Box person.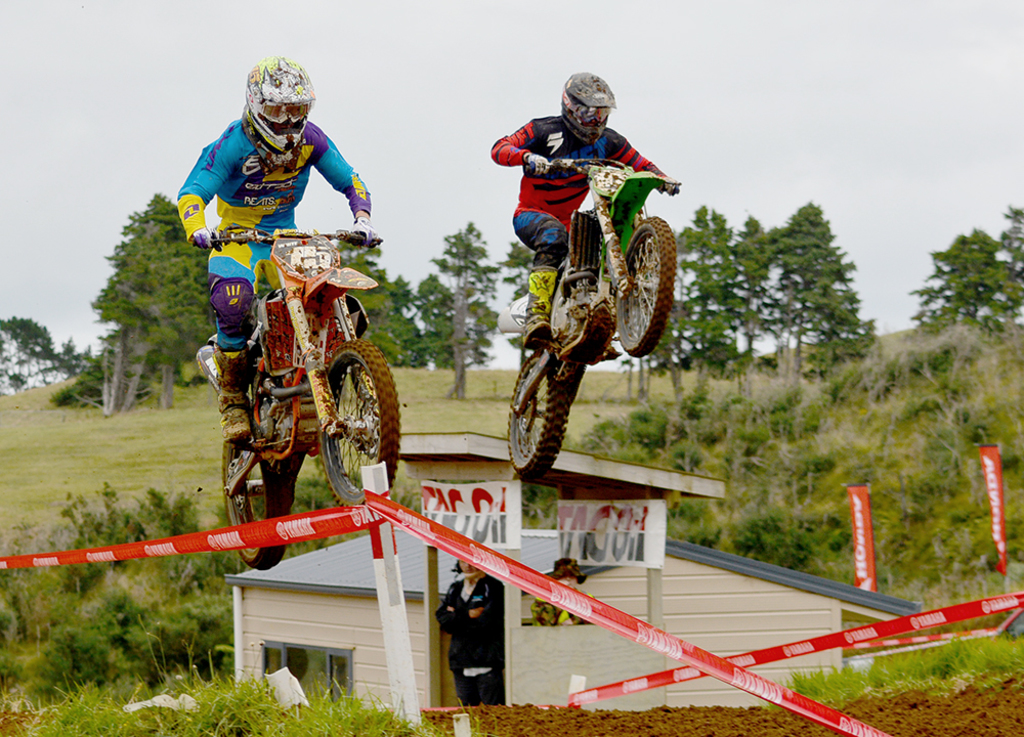
box(542, 558, 595, 625).
